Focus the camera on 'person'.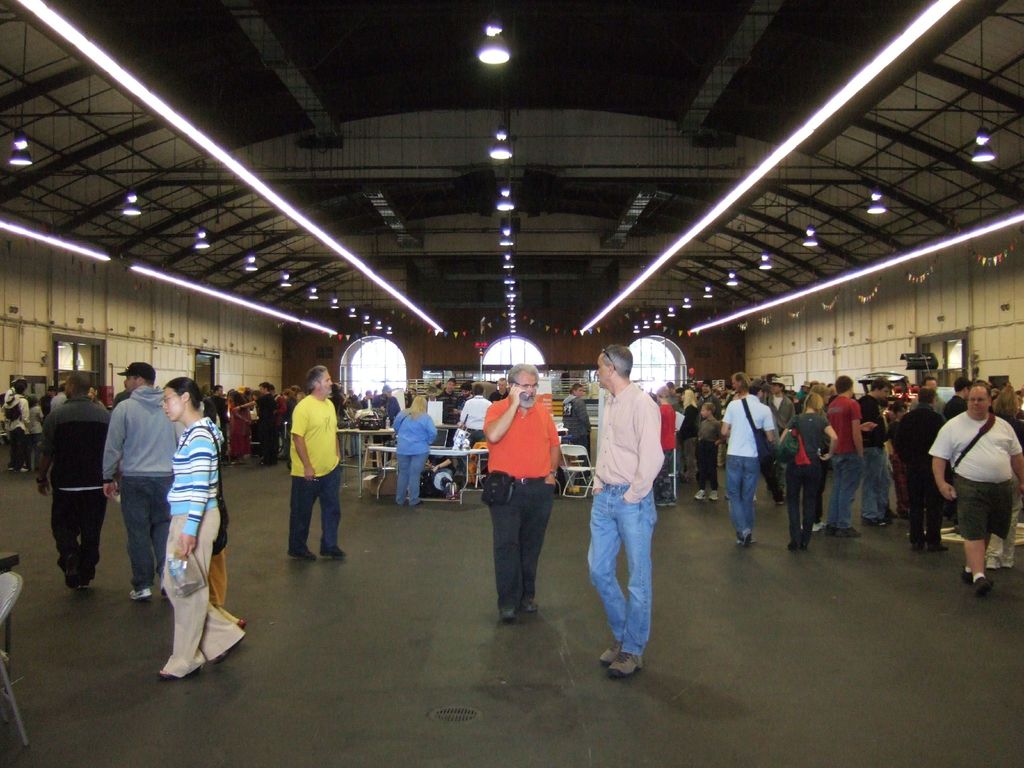
Focus region: box(714, 376, 776, 547).
